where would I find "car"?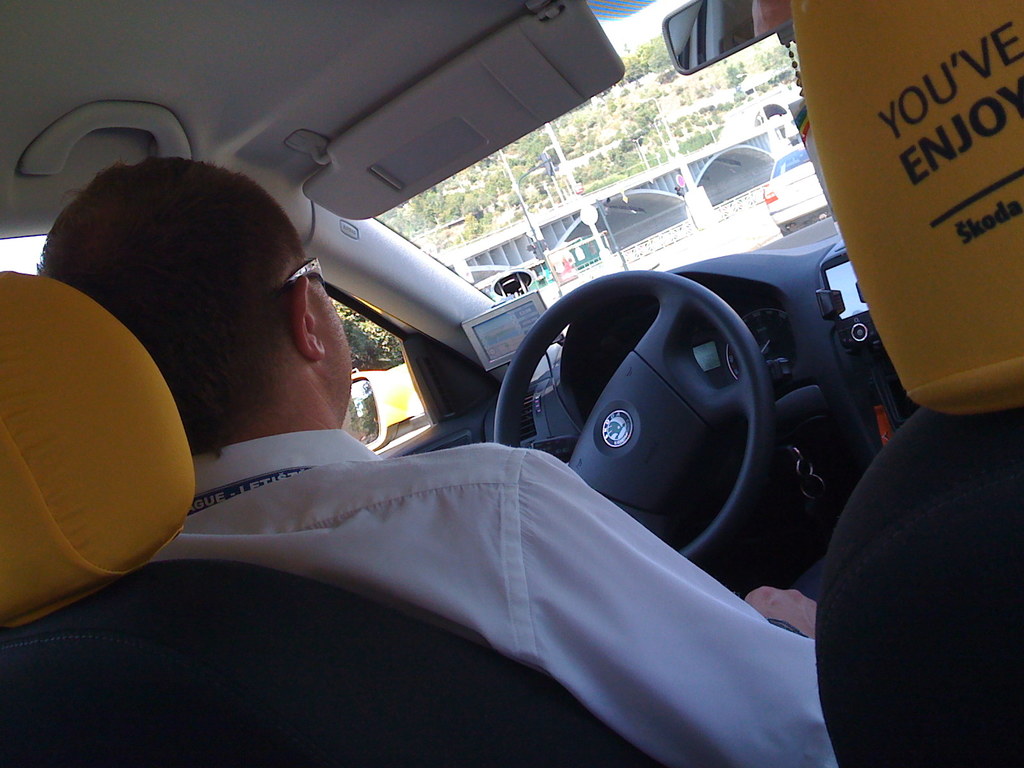
At box(0, 0, 1023, 767).
